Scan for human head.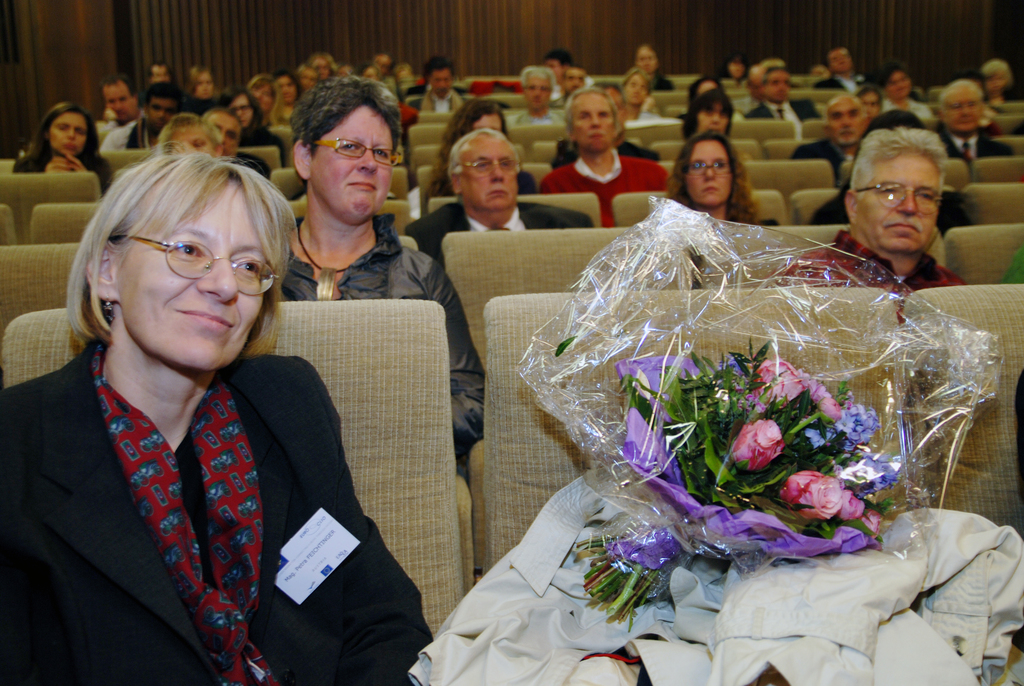
Scan result: 676,85,729,135.
